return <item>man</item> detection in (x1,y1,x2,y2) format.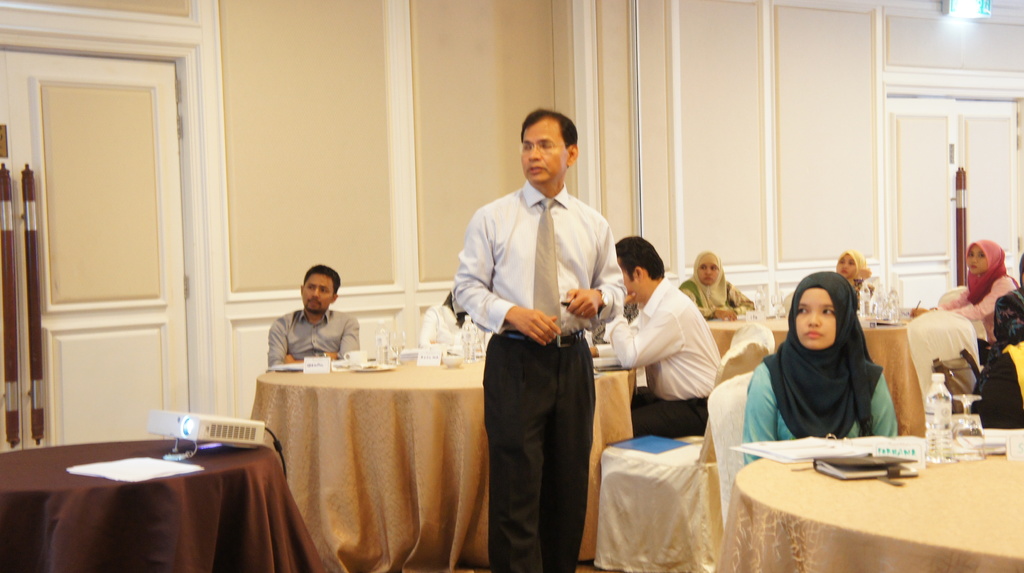
(610,238,719,437).
